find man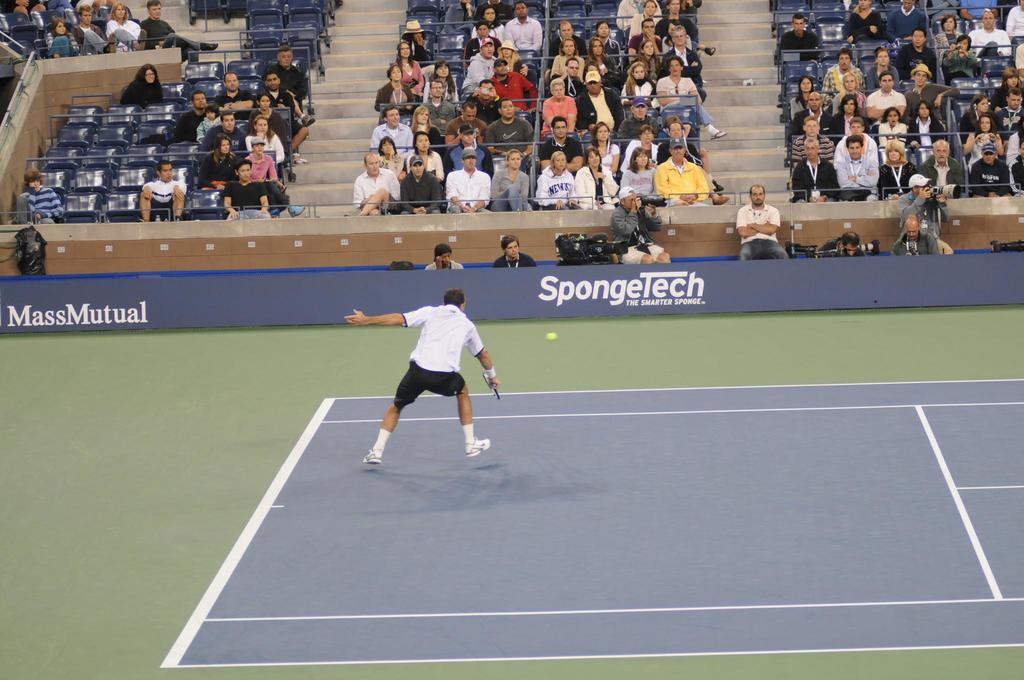
locate(967, 6, 1011, 58)
